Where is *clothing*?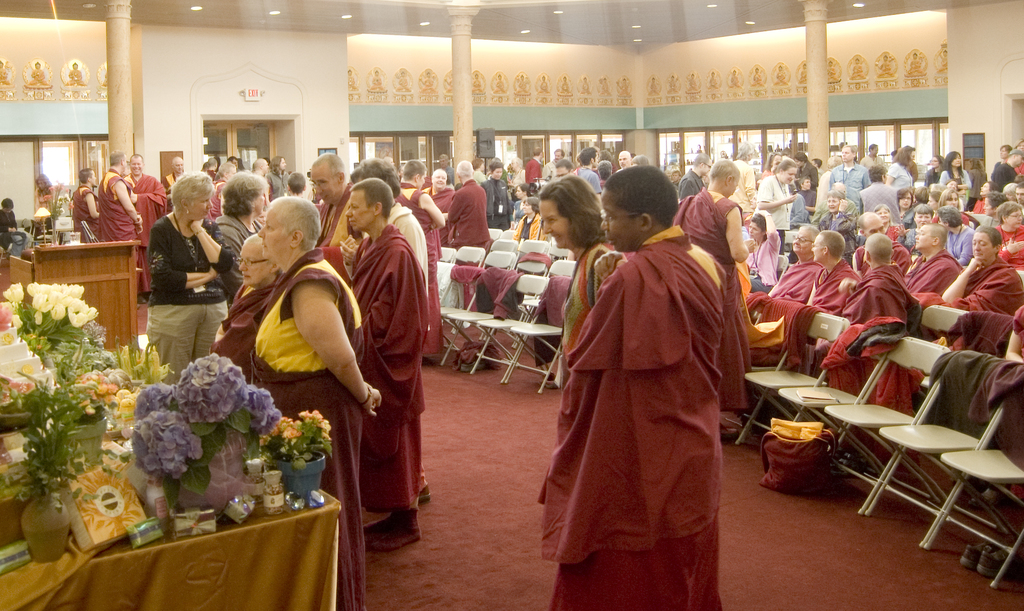
bbox=(938, 310, 1014, 354).
